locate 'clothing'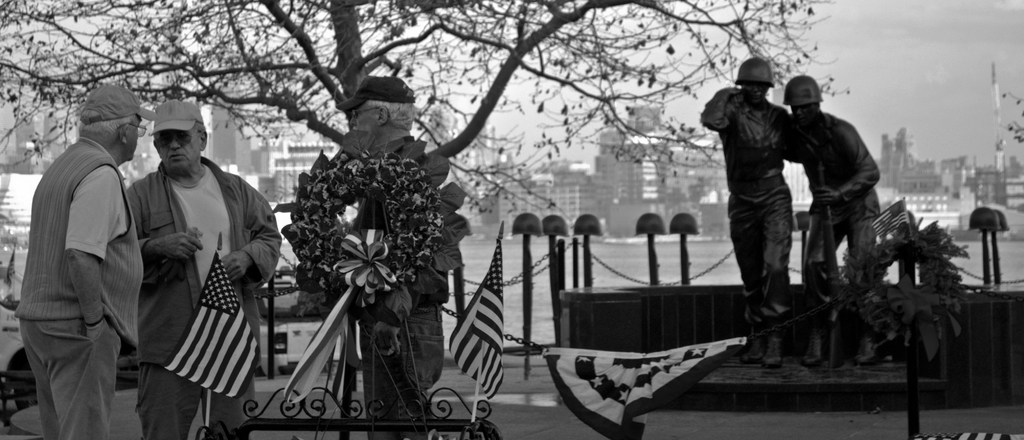
bbox(15, 94, 148, 439)
